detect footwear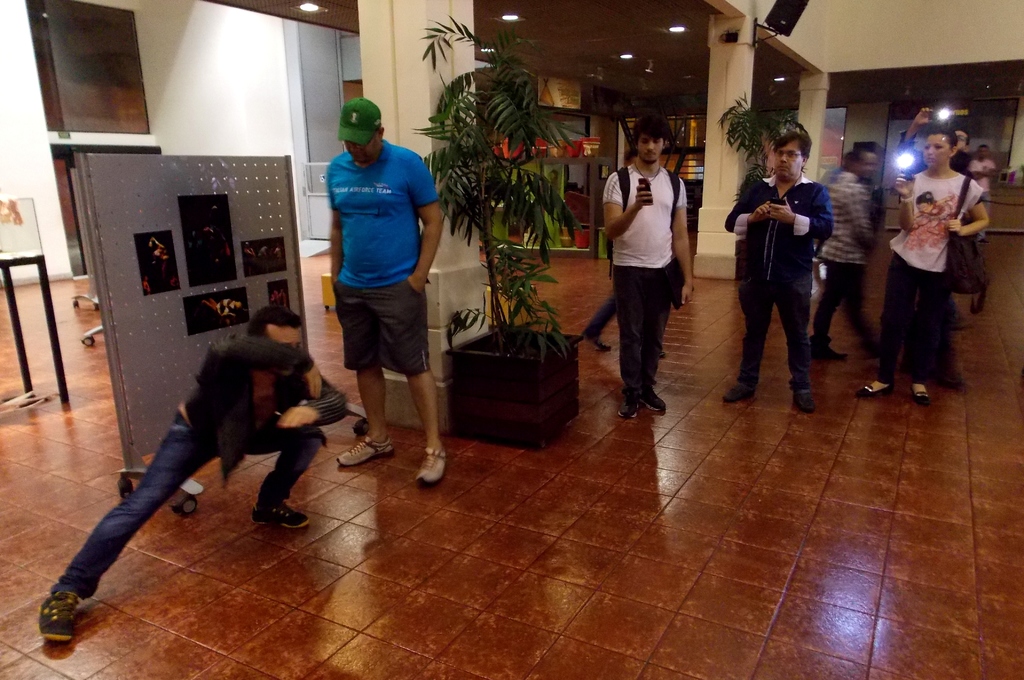
(587,333,613,353)
